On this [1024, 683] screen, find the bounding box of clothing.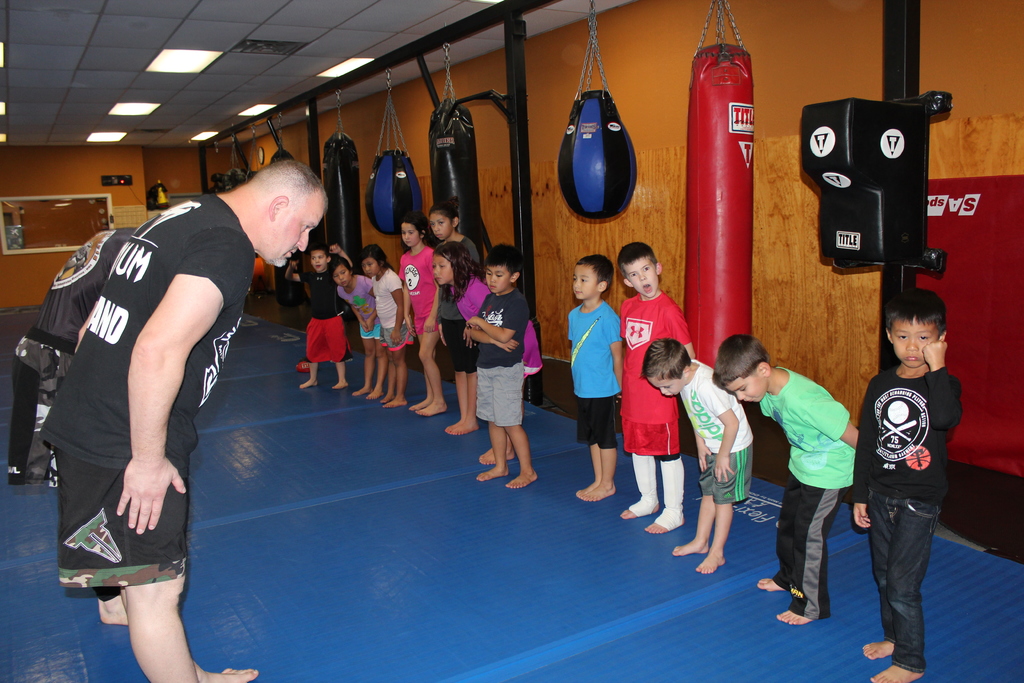
Bounding box: 438, 239, 478, 349.
